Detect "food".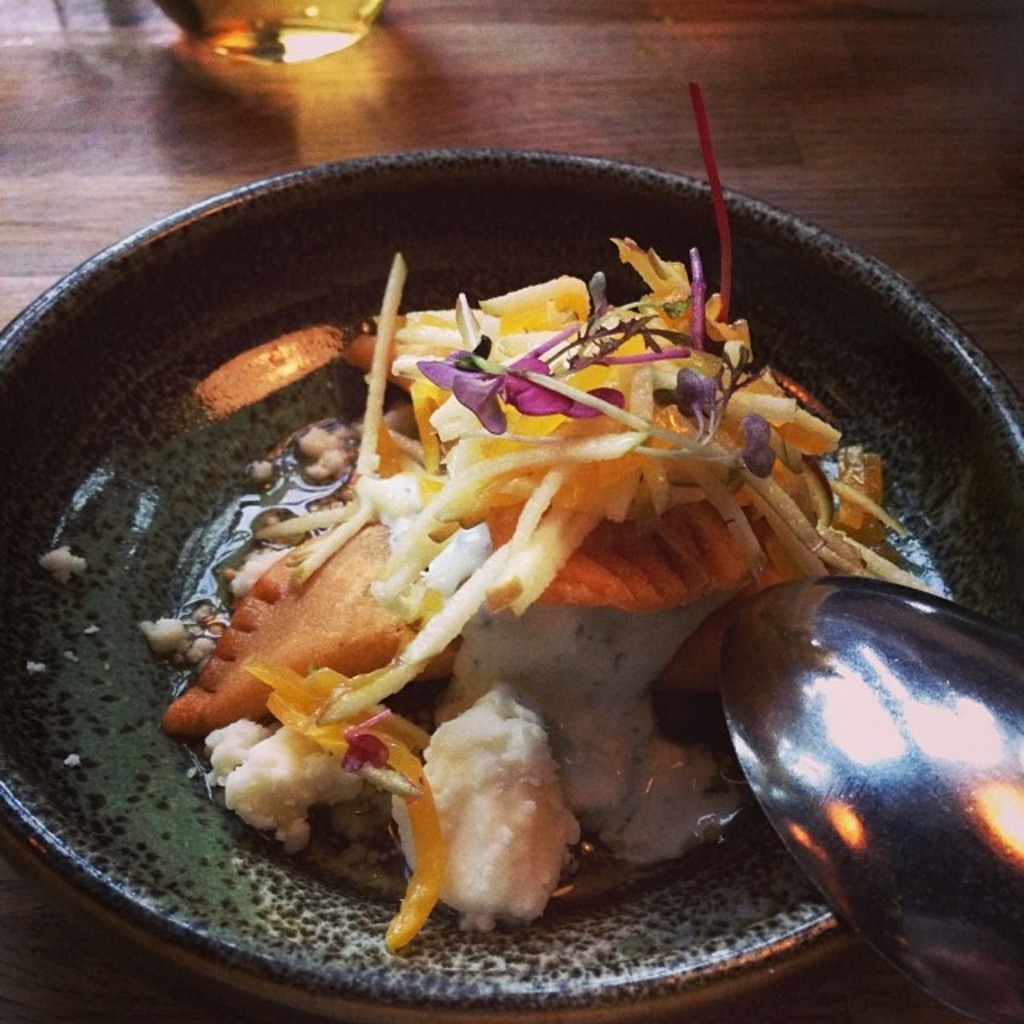
Detected at <bbox>691, 78, 733, 250</bbox>.
